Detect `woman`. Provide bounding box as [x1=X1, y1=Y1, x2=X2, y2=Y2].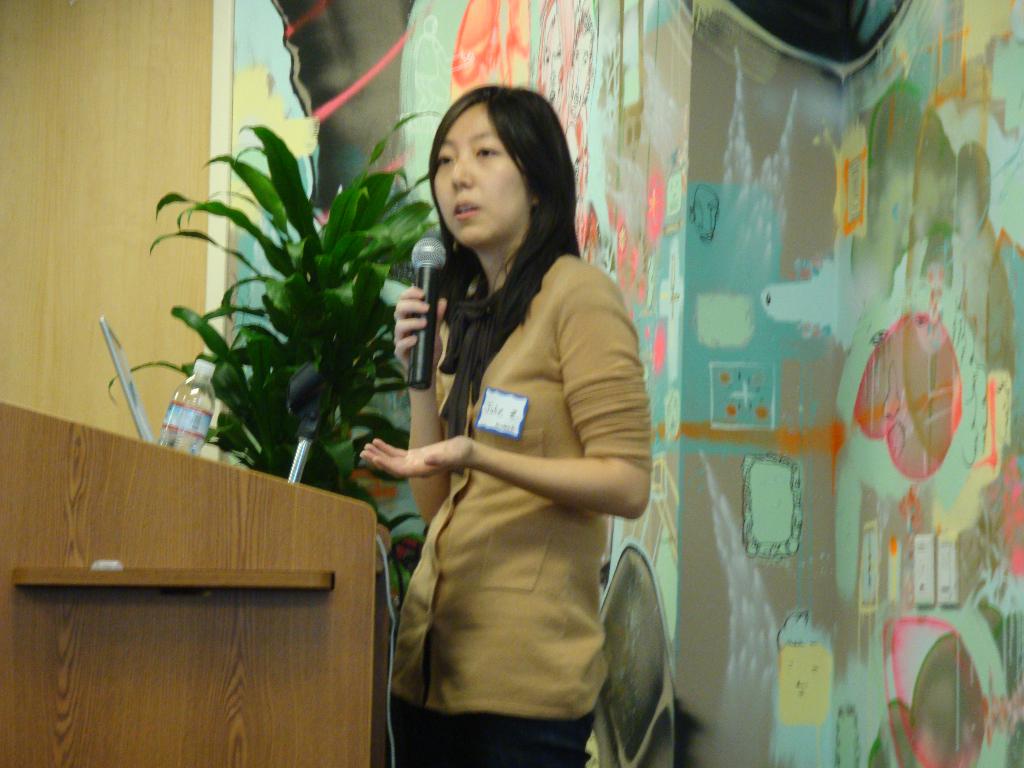
[x1=353, y1=80, x2=652, y2=767].
